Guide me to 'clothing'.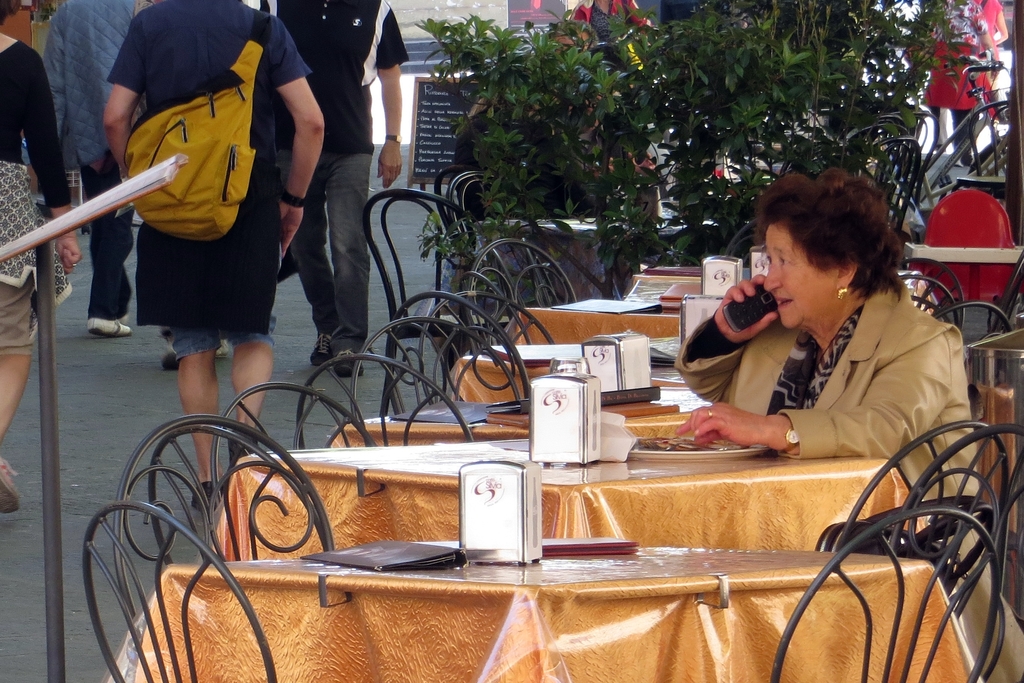
Guidance: 566:0:650:105.
